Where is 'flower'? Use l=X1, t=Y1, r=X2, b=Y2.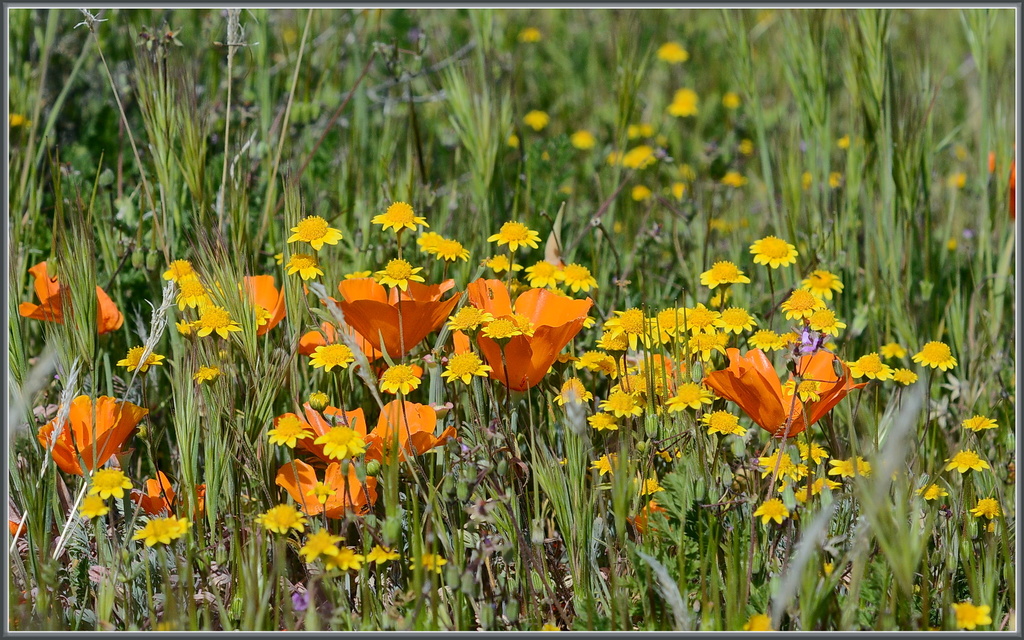
l=371, t=548, r=404, b=559.
